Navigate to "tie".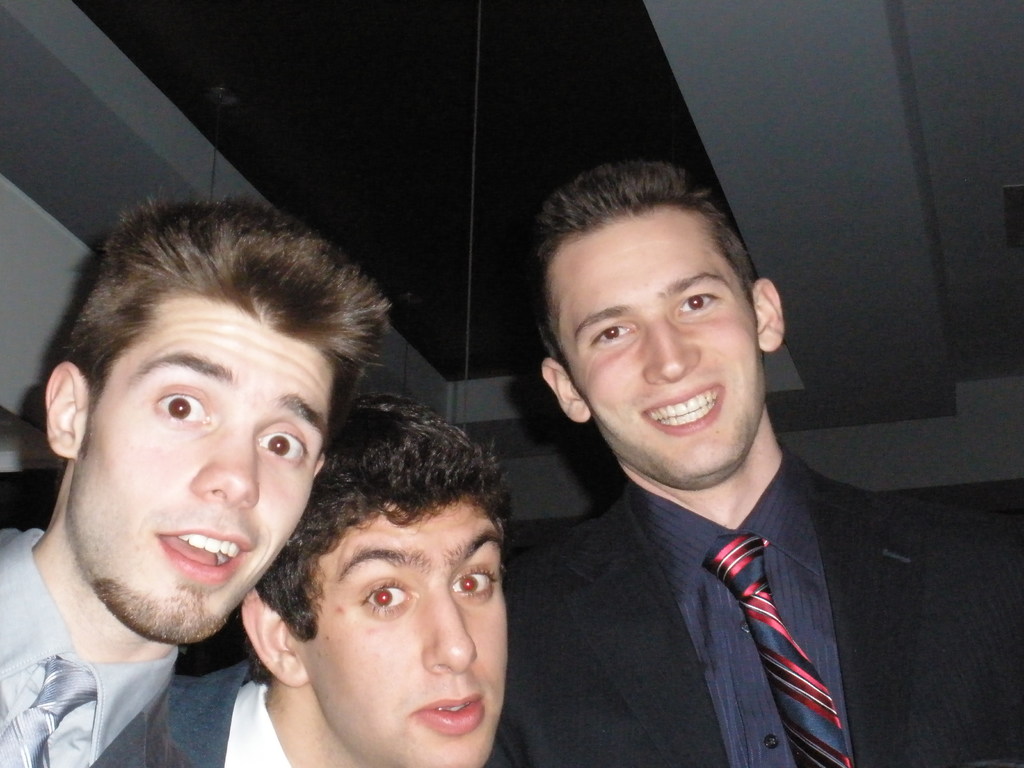
Navigation target: [left=0, top=653, right=96, bottom=767].
